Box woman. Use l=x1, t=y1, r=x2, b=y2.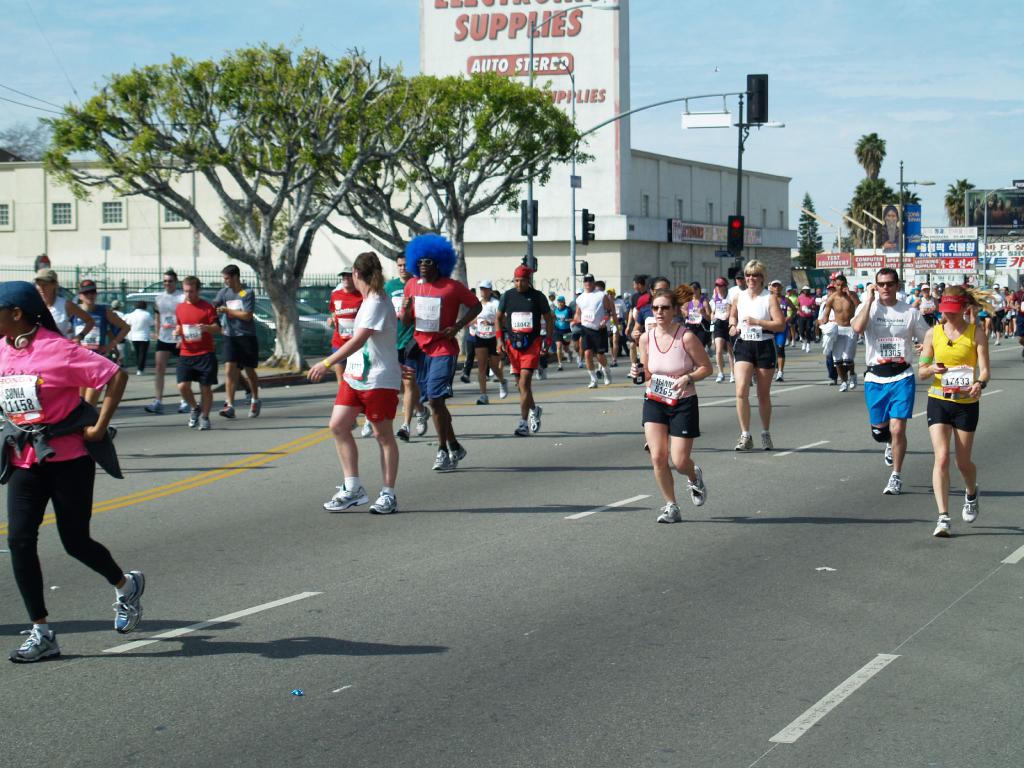
l=72, t=280, r=133, b=442.
